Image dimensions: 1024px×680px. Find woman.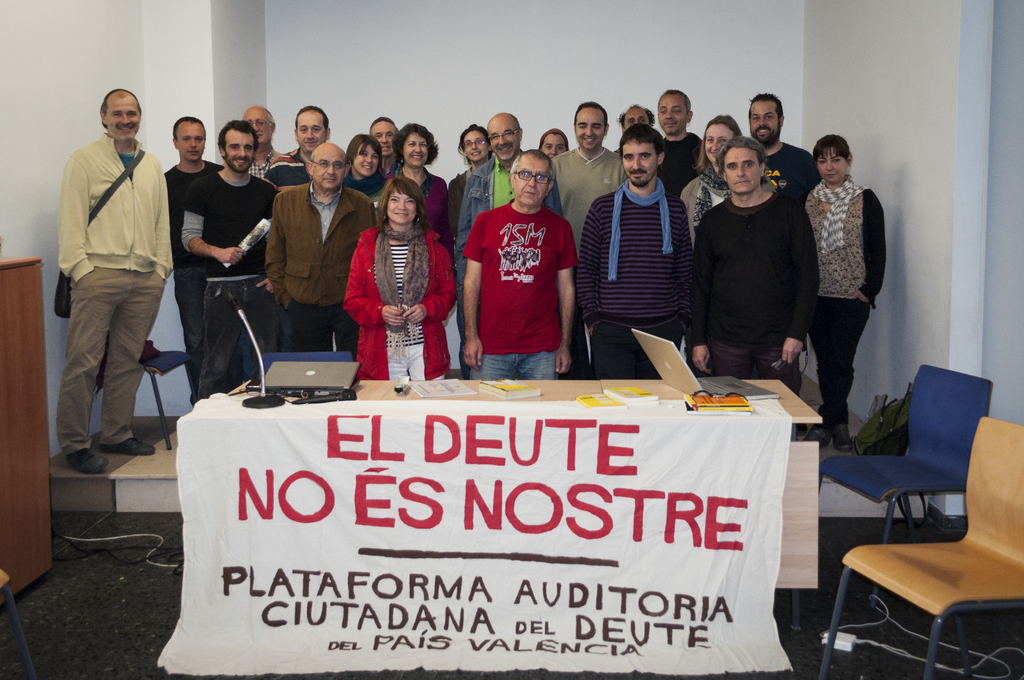
detection(347, 175, 462, 382).
